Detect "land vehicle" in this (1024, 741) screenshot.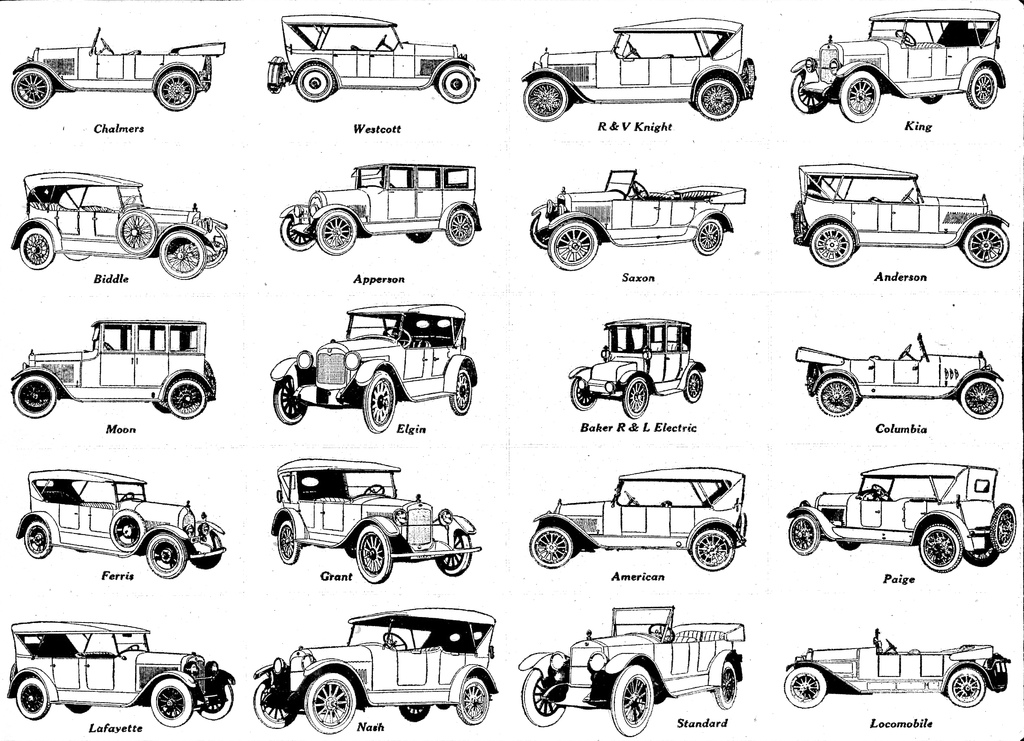
Detection: (783,629,1010,706).
